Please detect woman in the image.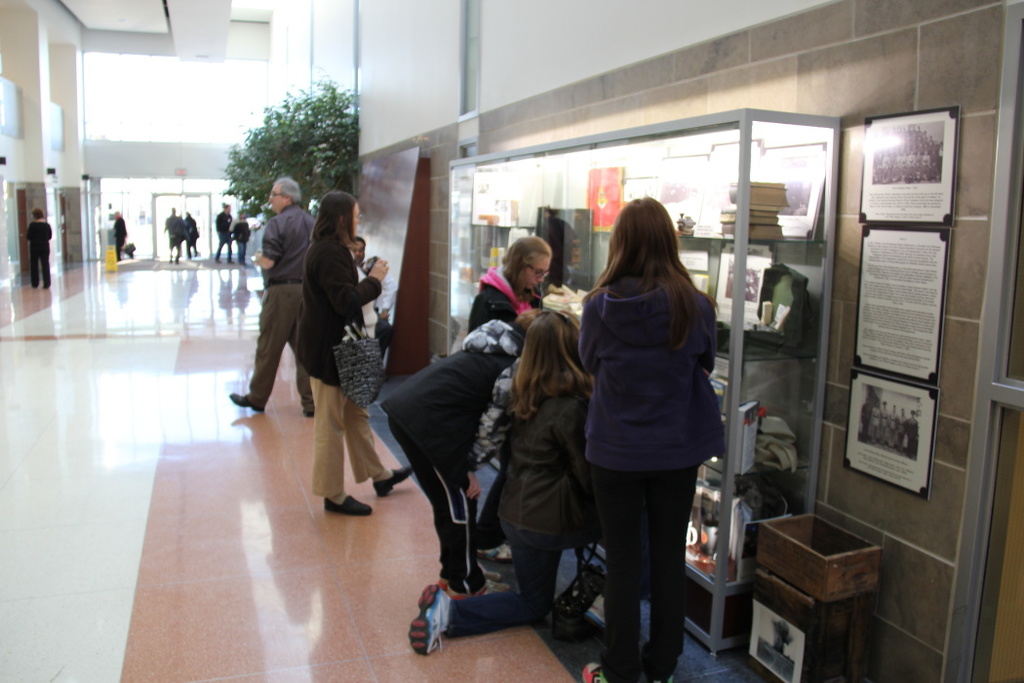
295:189:414:515.
